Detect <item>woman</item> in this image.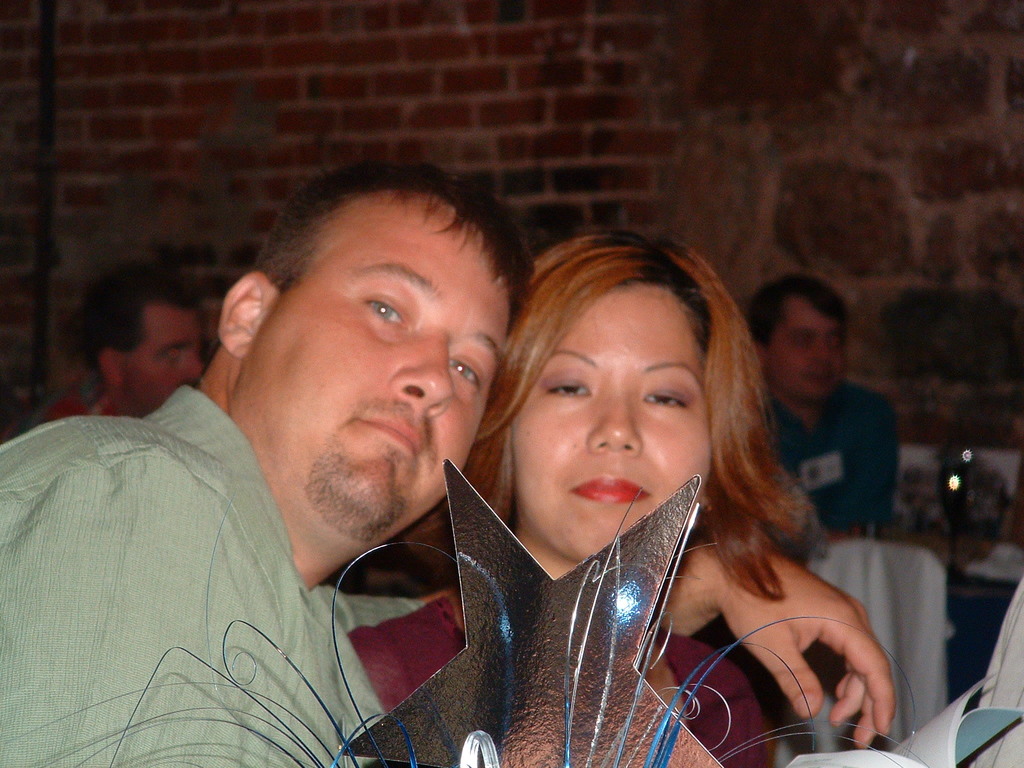
Detection: 339:227:818:760.
